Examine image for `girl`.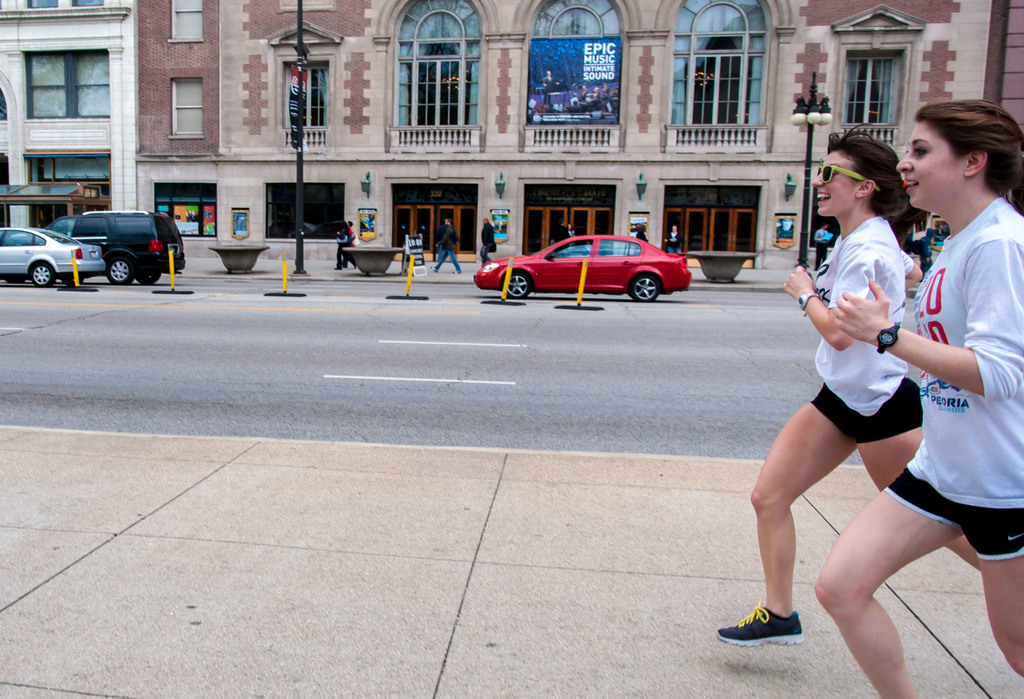
Examination result: {"x1": 814, "y1": 100, "x2": 1023, "y2": 698}.
